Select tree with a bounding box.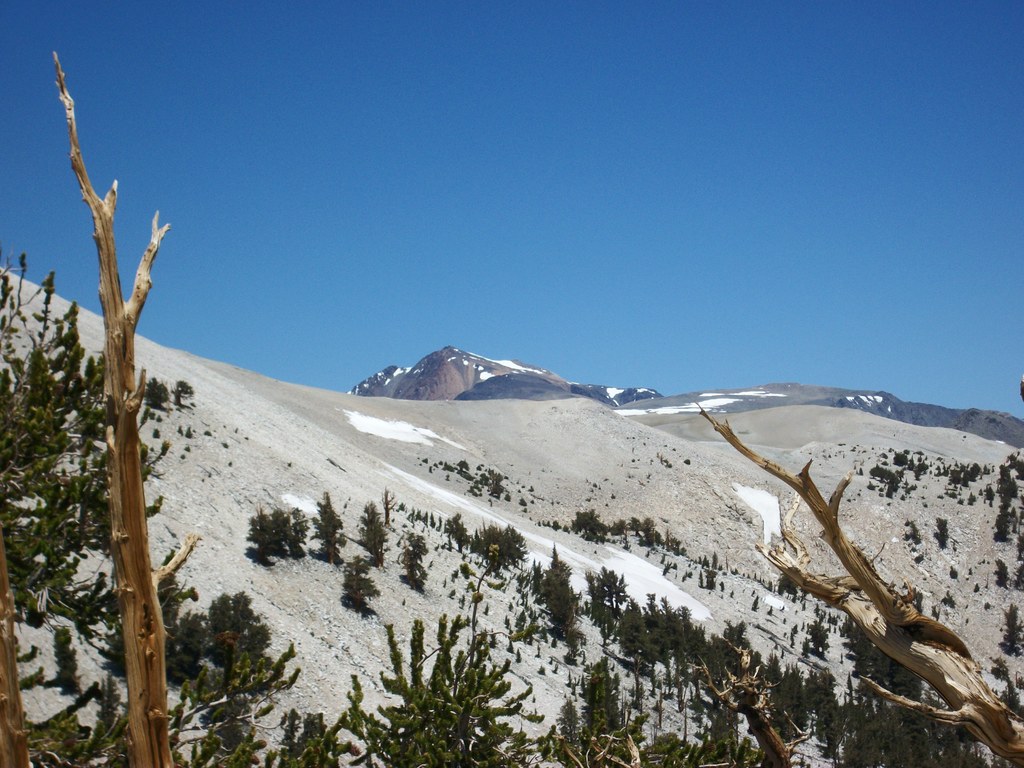
BBox(628, 515, 643, 540).
